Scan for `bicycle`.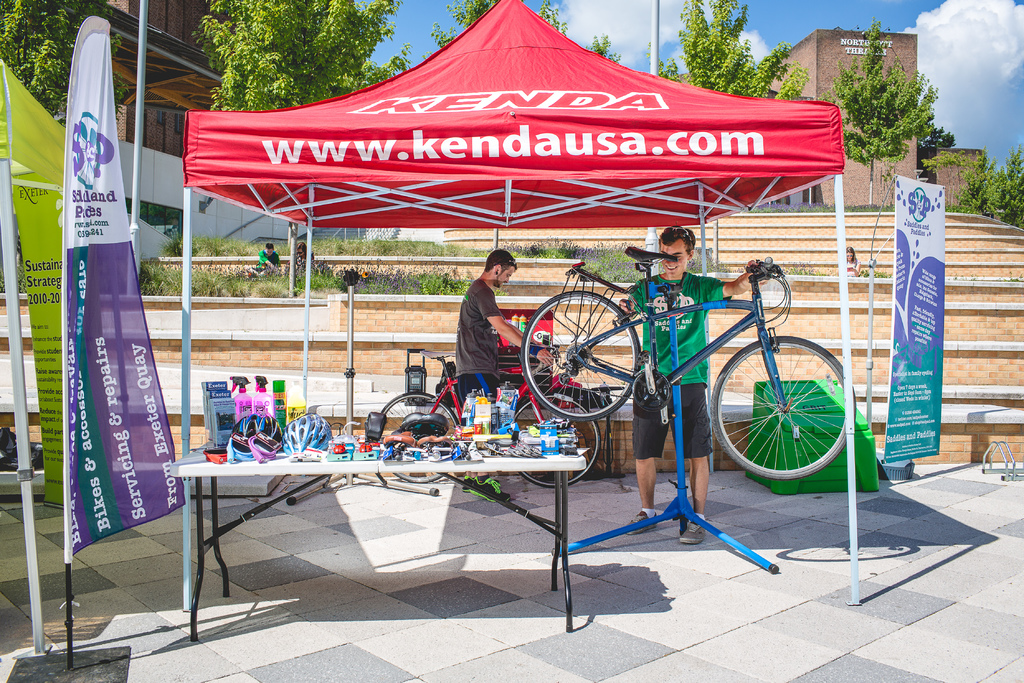
Scan result: <region>559, 245, 874, 516</region>.
